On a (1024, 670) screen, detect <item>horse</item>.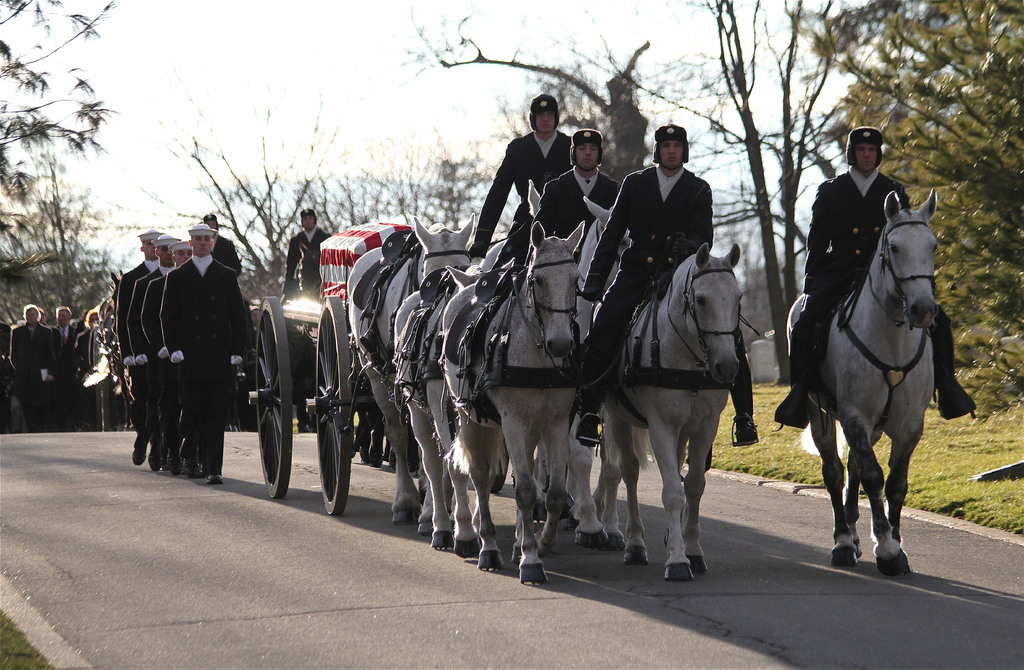
select_region(788, 186, 943, 575).
